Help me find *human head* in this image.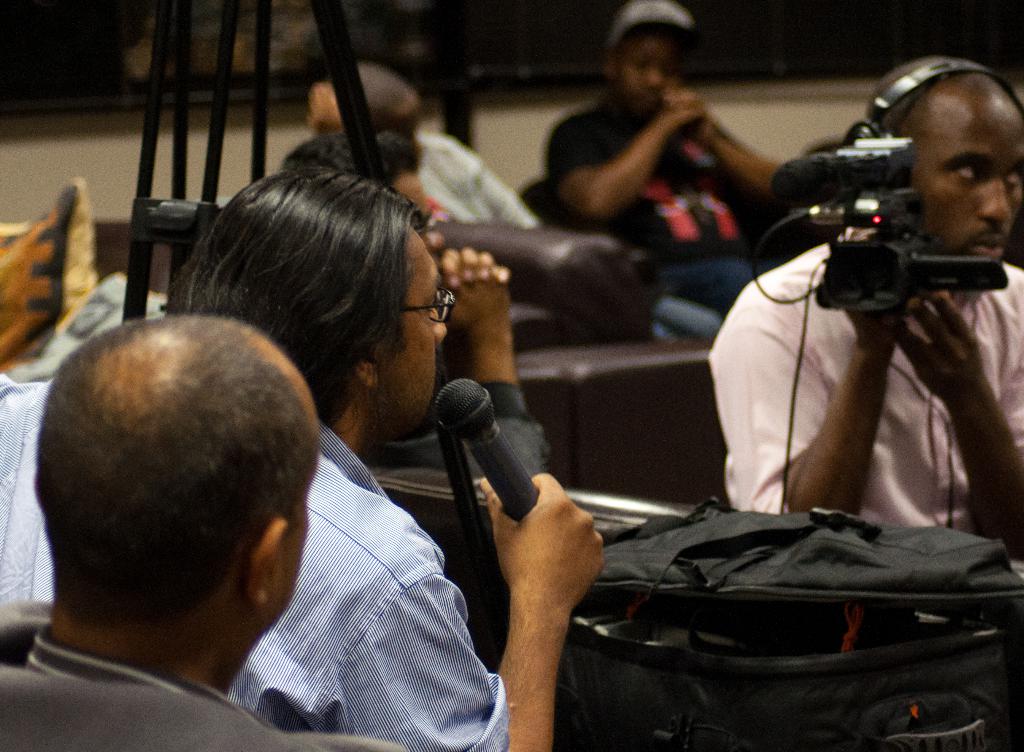
Found it: l=604, t=0, r=698, b=122.
